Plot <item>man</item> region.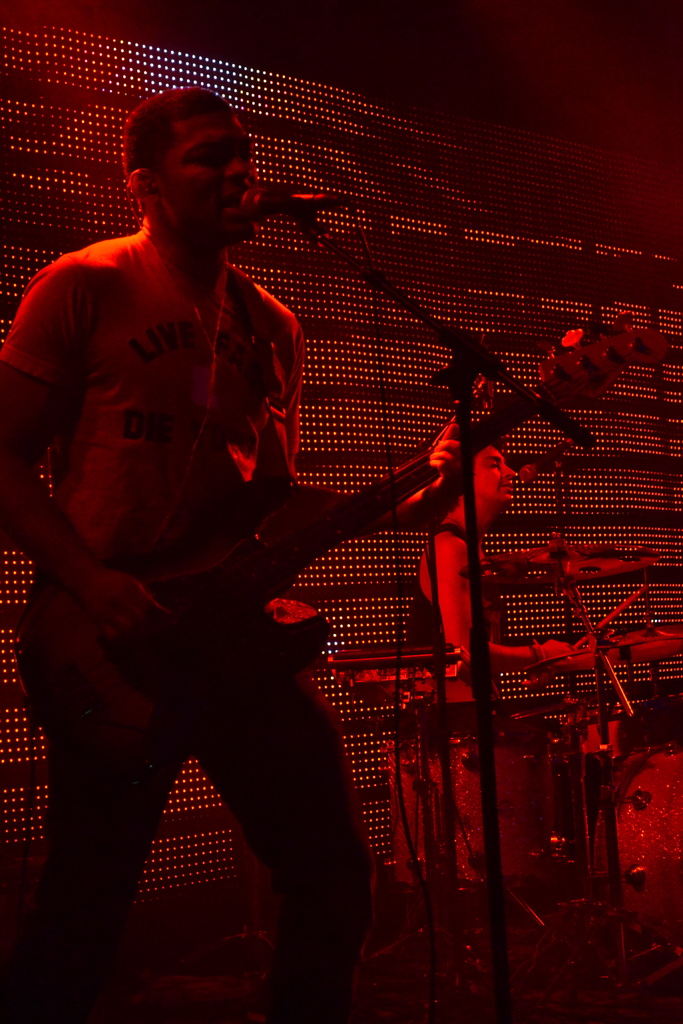
Plotted at bbox=(28, 102, 388, 957).
